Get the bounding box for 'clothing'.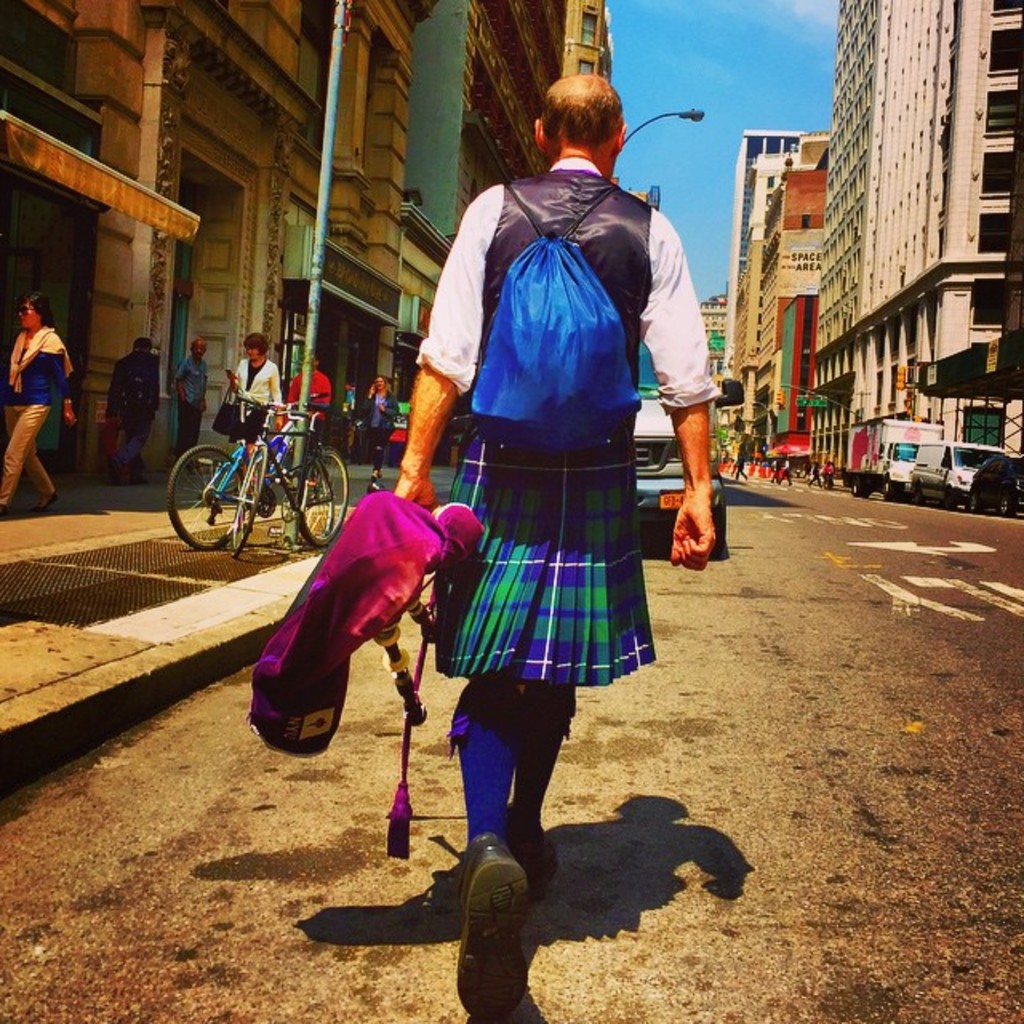
left=360, top=389, right=398, bottom=470.
